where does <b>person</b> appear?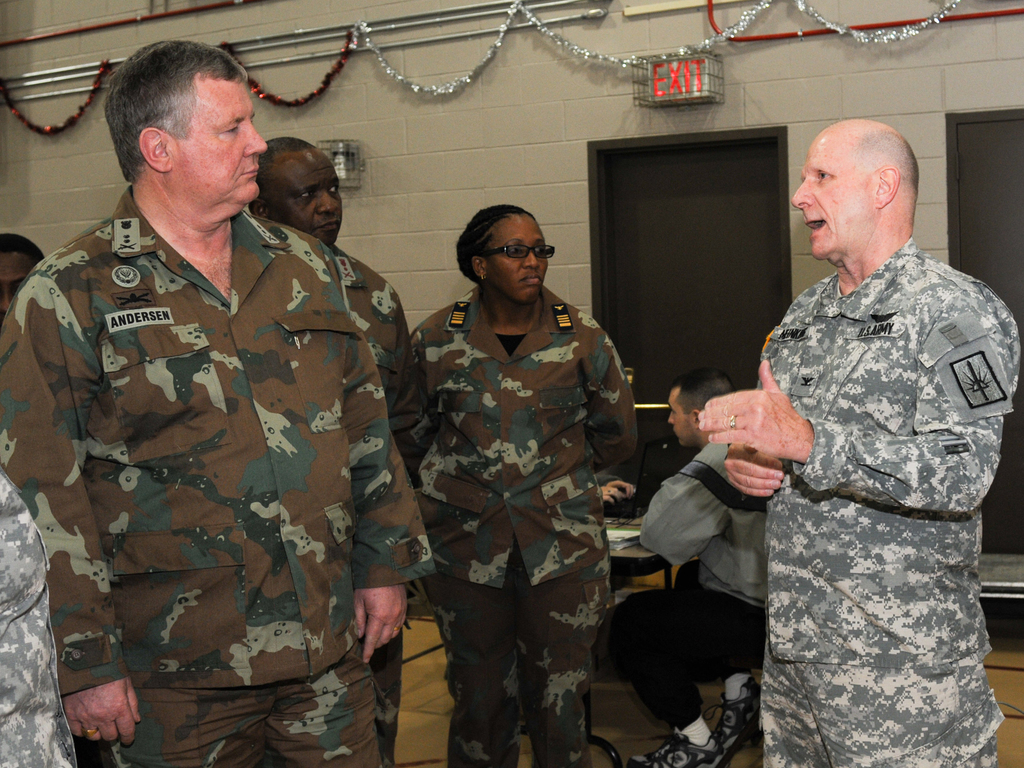
Appears at 0,458,82,767.
